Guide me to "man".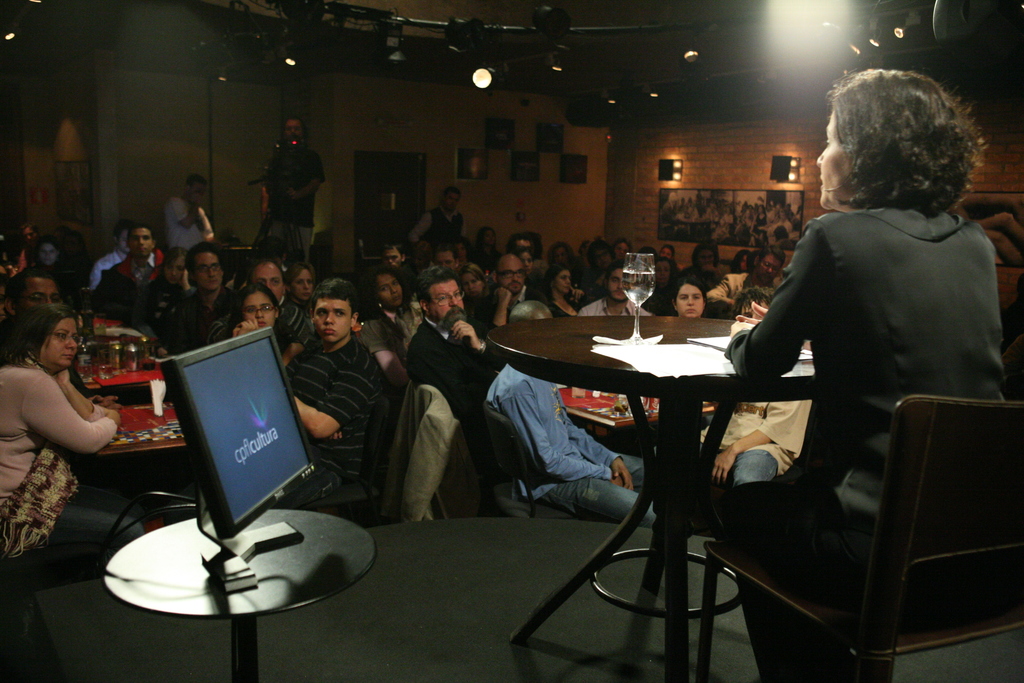
Guidance: (x1=486, y1=300, x2=653, y2=527).
